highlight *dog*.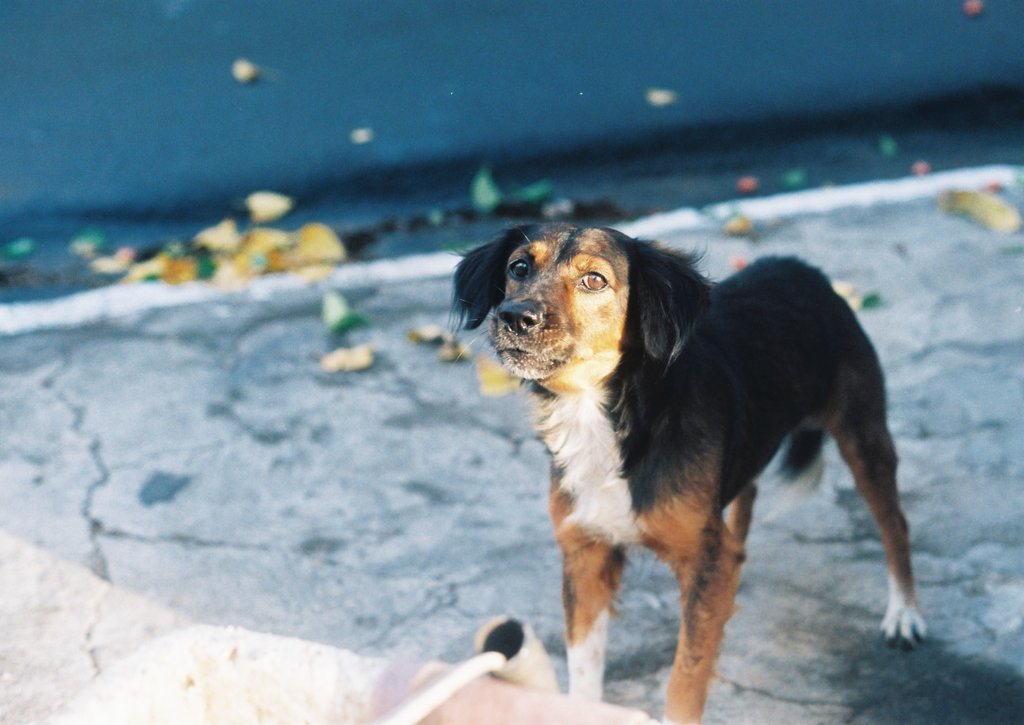
Highlighted region: crop(445, 221, 929, 724).
